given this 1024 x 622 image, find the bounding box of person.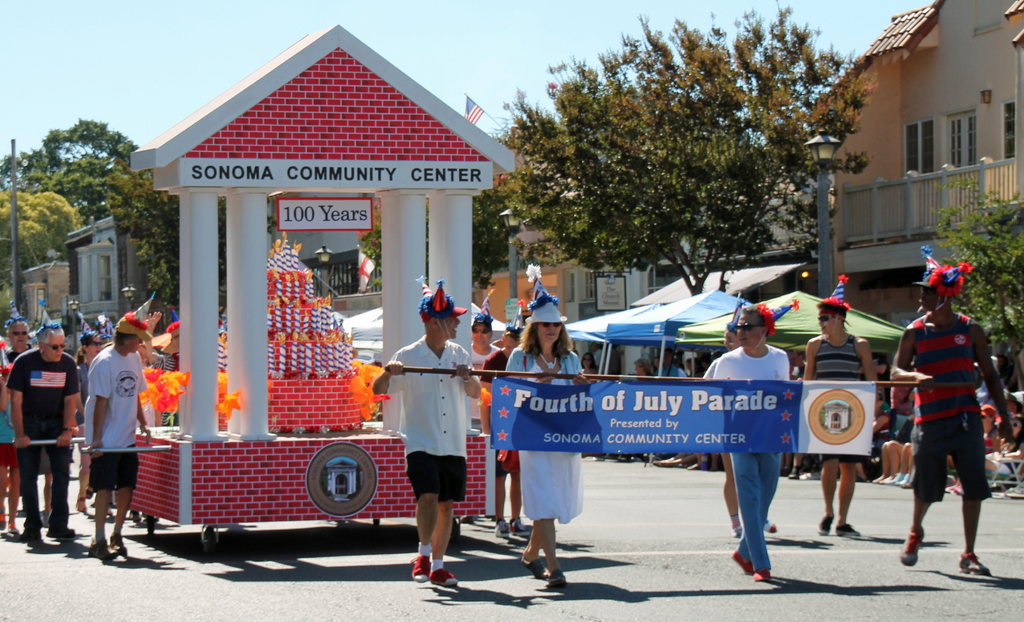
rect(138, 343, 155, 525).
